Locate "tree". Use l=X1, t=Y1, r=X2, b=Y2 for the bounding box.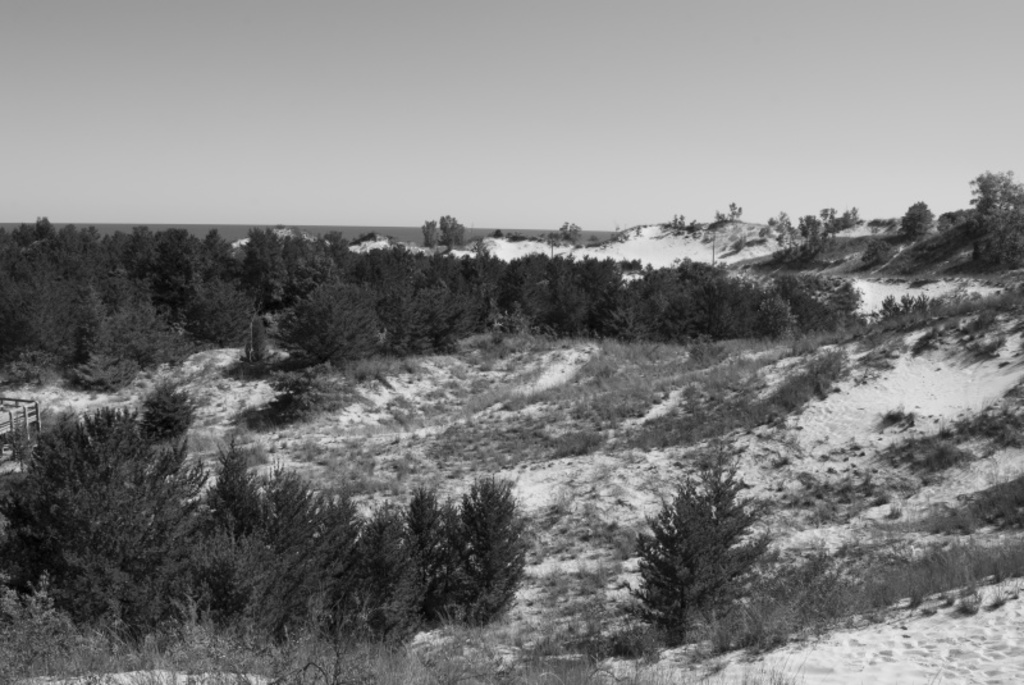
l=965, t=173, r=1023, b=277.
